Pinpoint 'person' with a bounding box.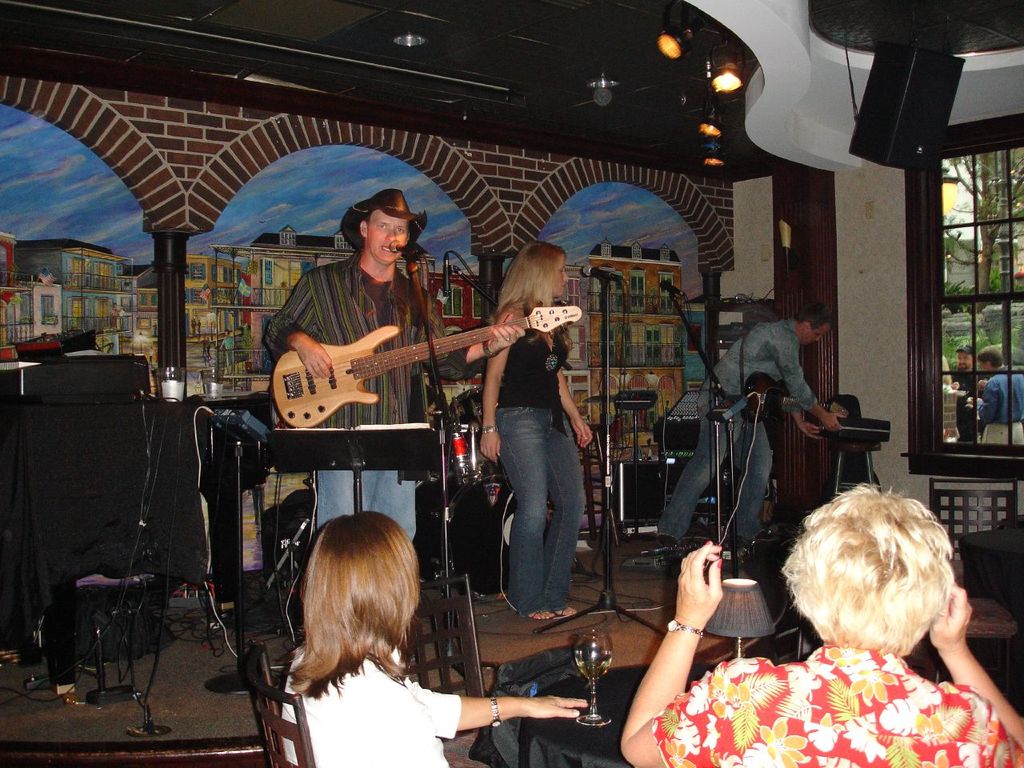
<box>190,318,197,336</box>.
